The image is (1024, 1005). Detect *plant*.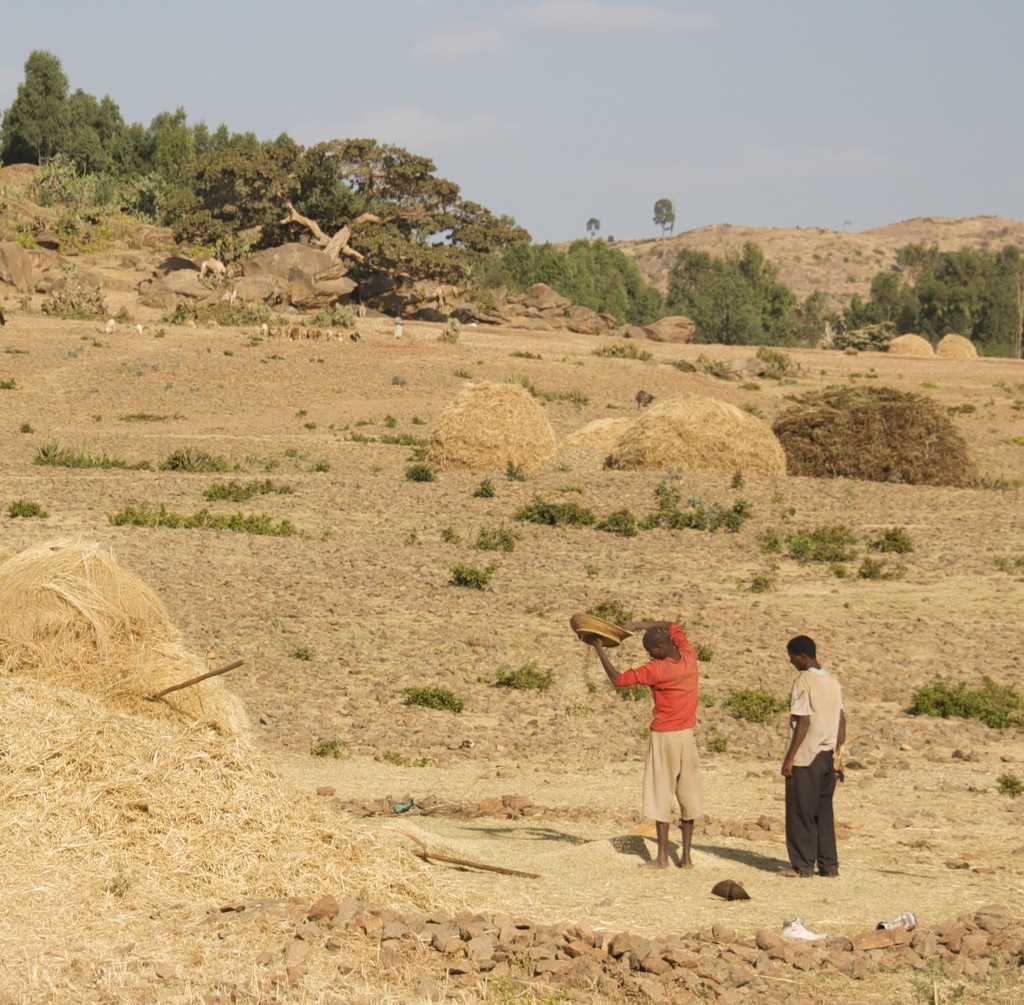
Detection: {"x1": 448, "y1": 560, "x2": 501, "y2": 589}.
